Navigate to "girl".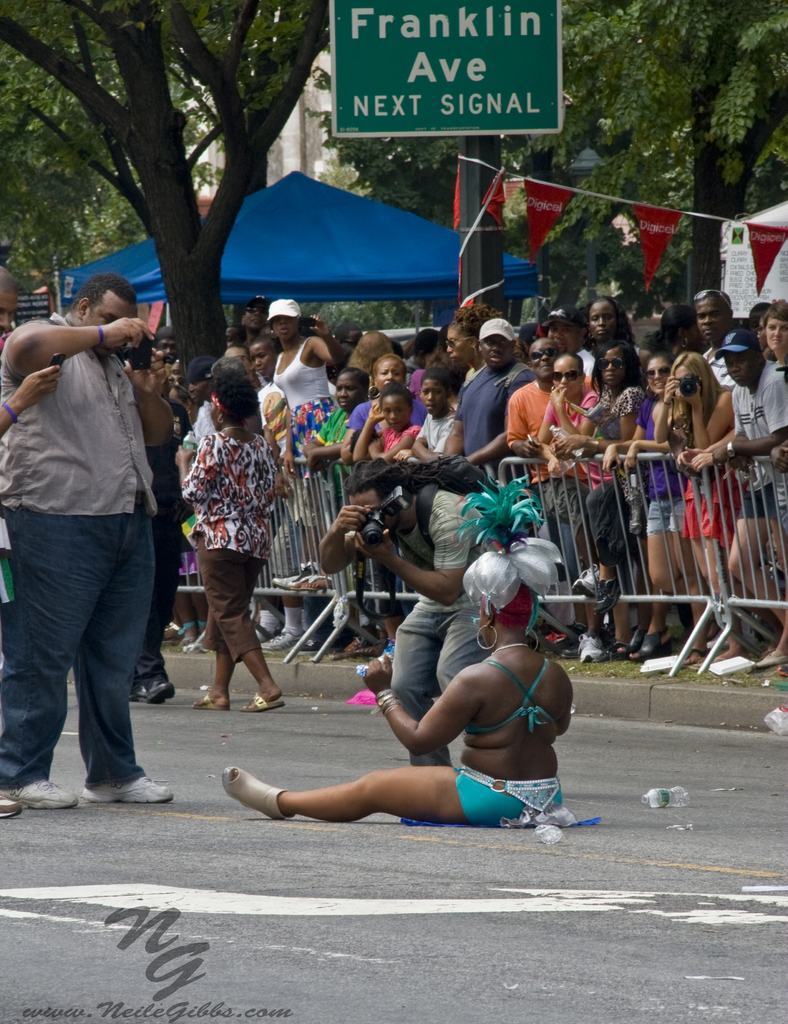
Navigation target: {"x1": 351, "y1": 375, "x2": 418, "y2": 602}.
